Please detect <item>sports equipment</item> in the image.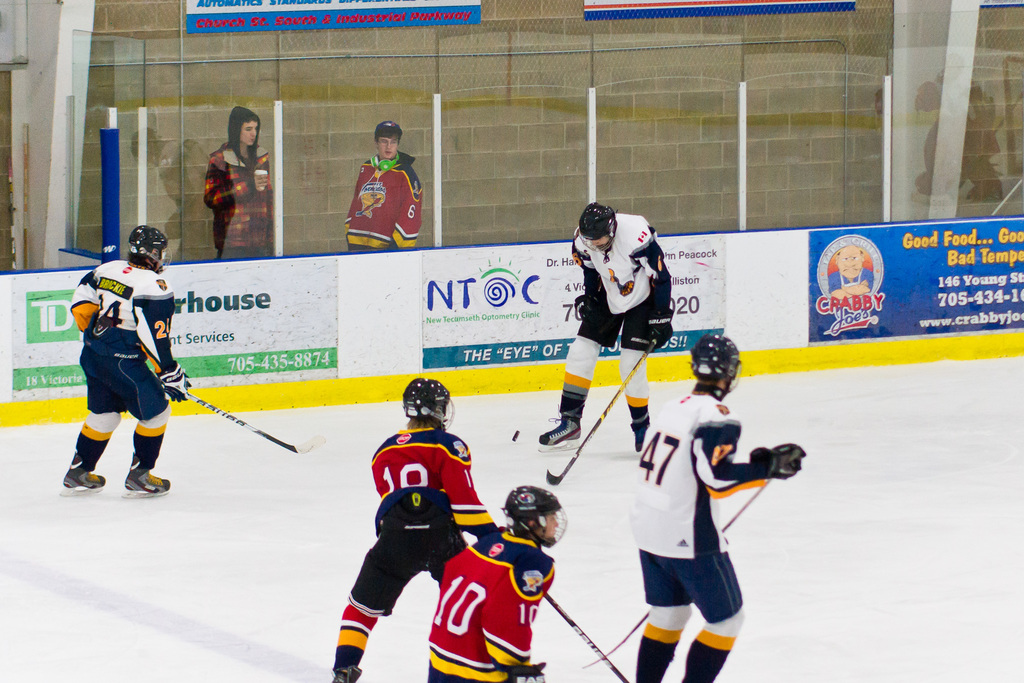
left=642, top=309, right=672, bottom=349.
